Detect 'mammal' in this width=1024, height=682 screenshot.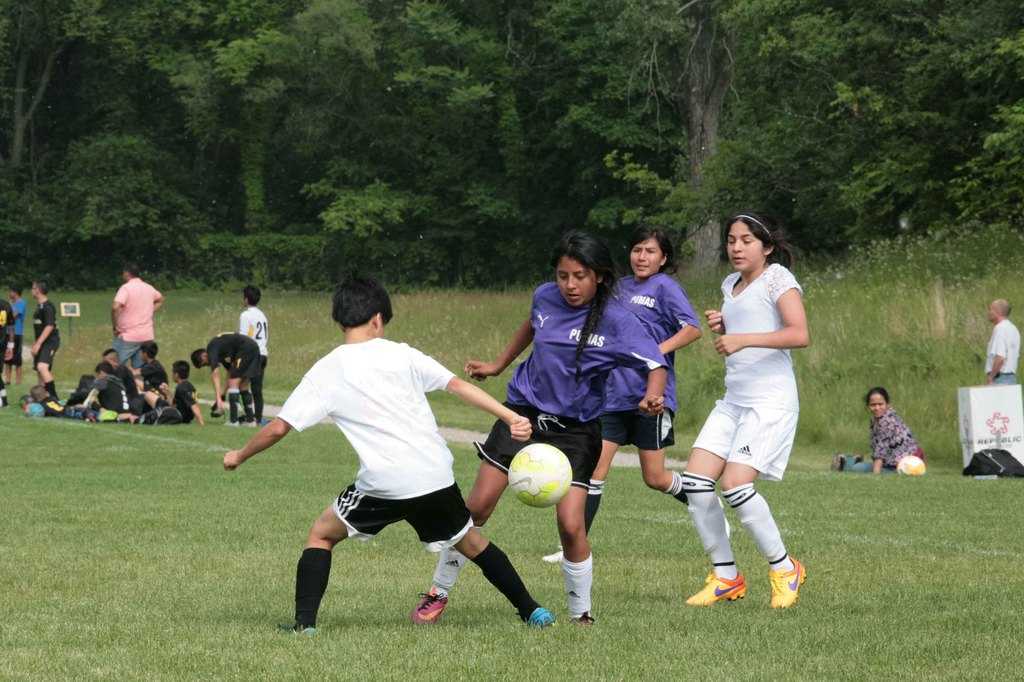
Detection: (x1=226, y1=287, x2=269, y2=433).
